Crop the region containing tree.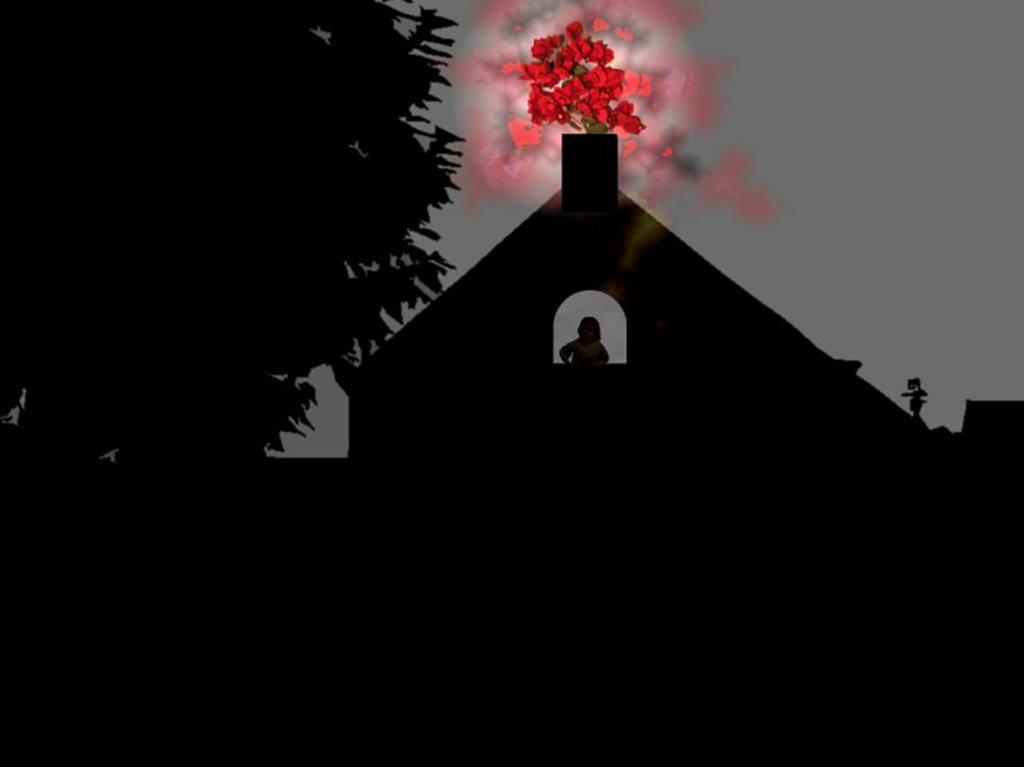
Crop region: [left=278, top=35, right=504, bottom=456].
